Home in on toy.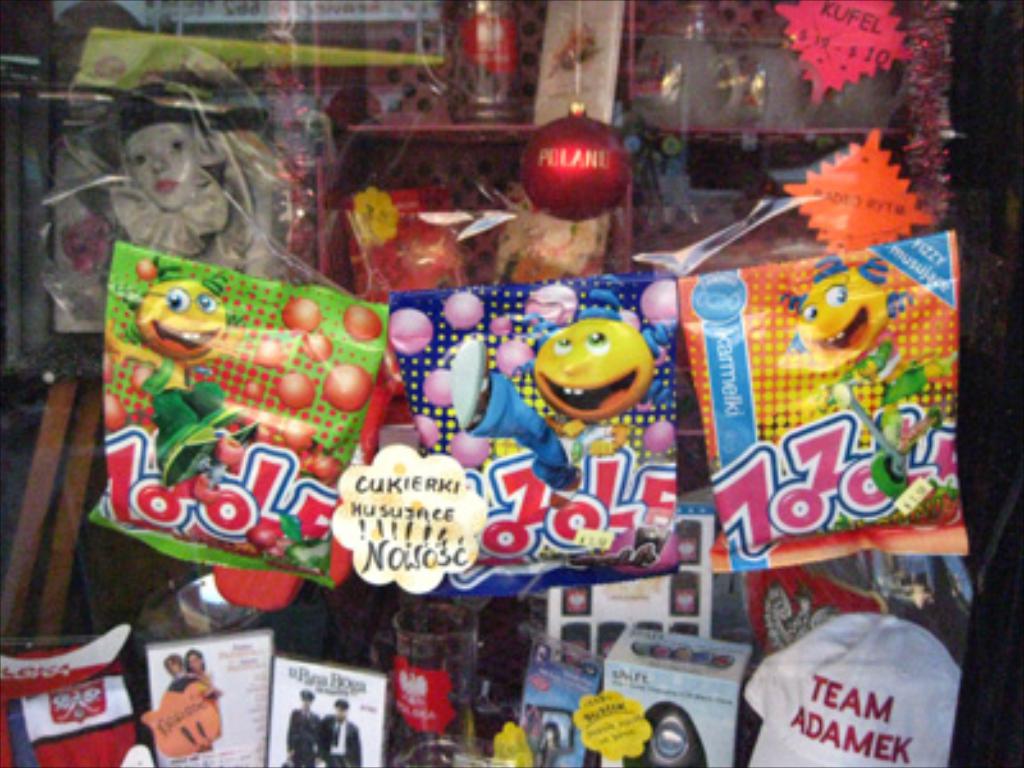
Homed in at 778:256:919:366.
